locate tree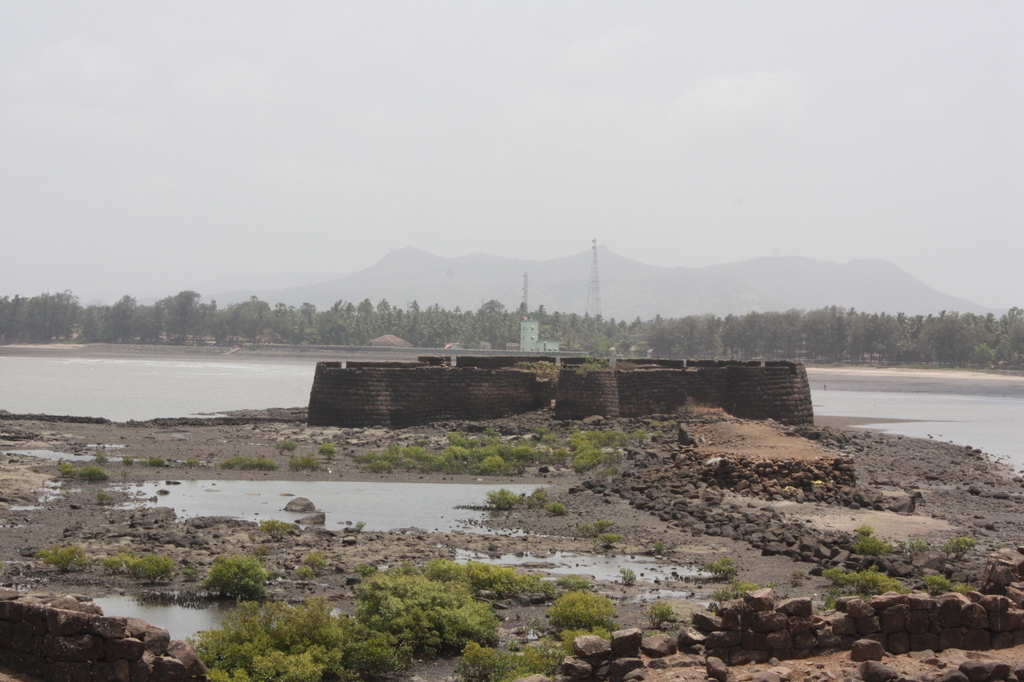
left=236, top=296, right=274, bottom=341
